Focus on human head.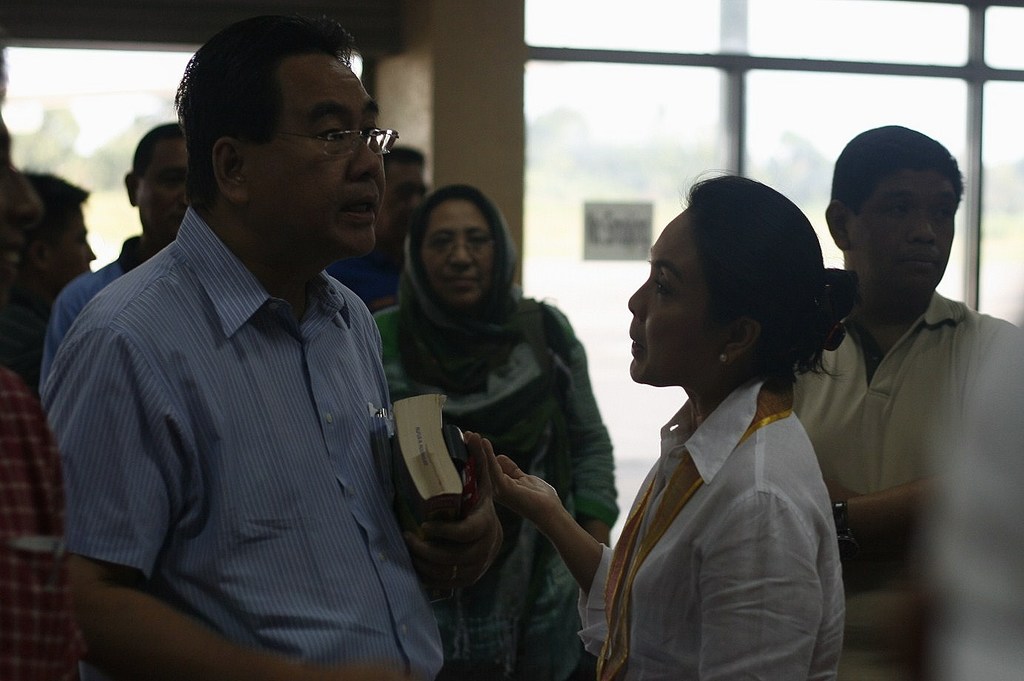
Focused at BBox(403, 178, 518, 309).
